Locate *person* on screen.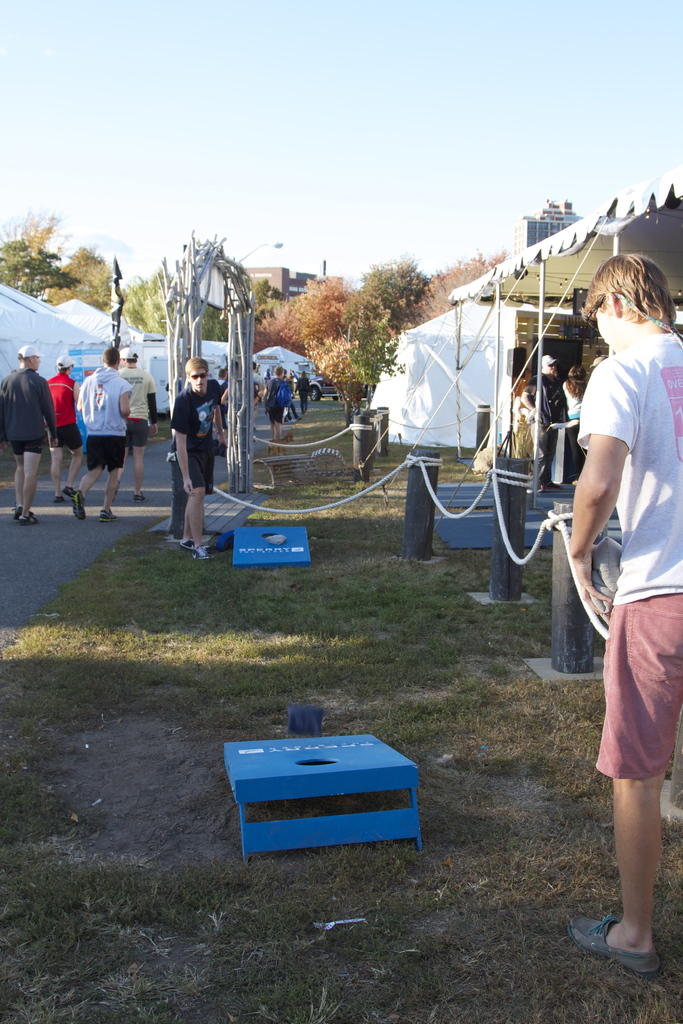
On screen at Rect(566, 249, 682, 980).
